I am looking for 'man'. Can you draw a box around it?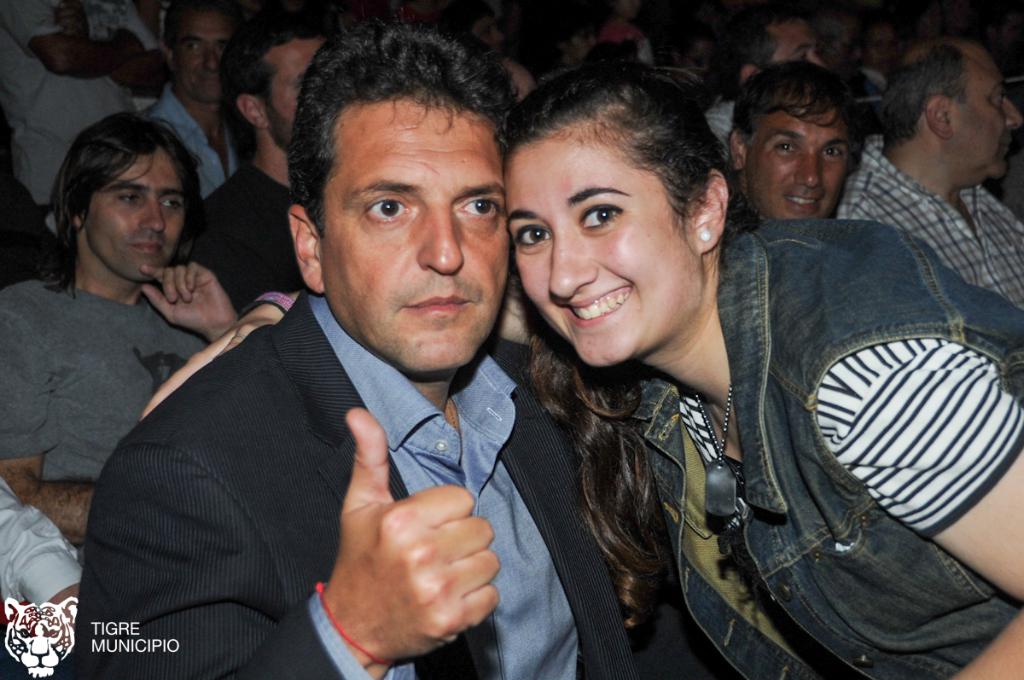
Sure, the bounding box is pyautogui.locateOnScreen(144, 0, 261, 208).
